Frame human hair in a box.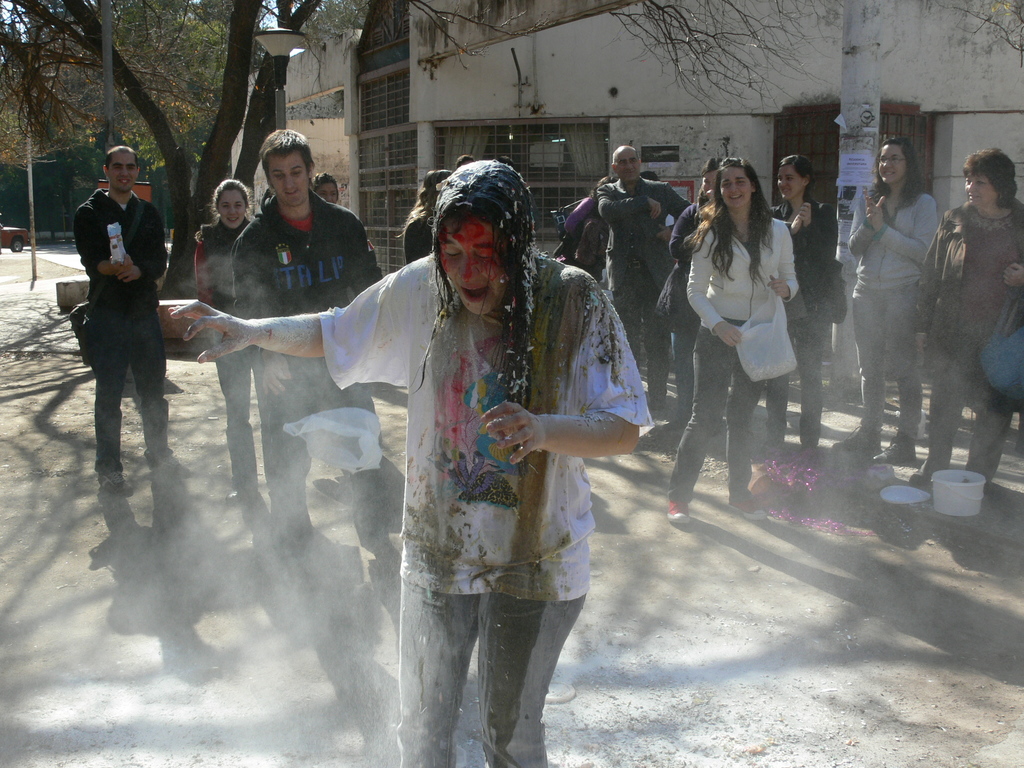
(641,170,660,177).
